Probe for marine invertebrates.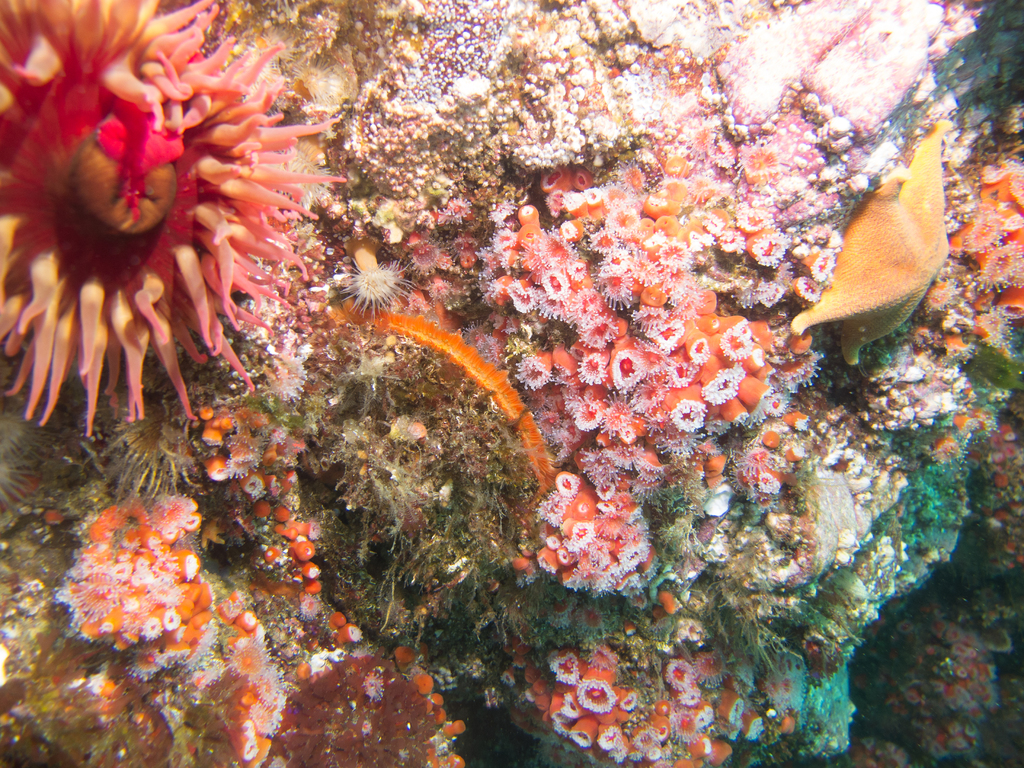
Probe result: 48, 463, 227, 692.
